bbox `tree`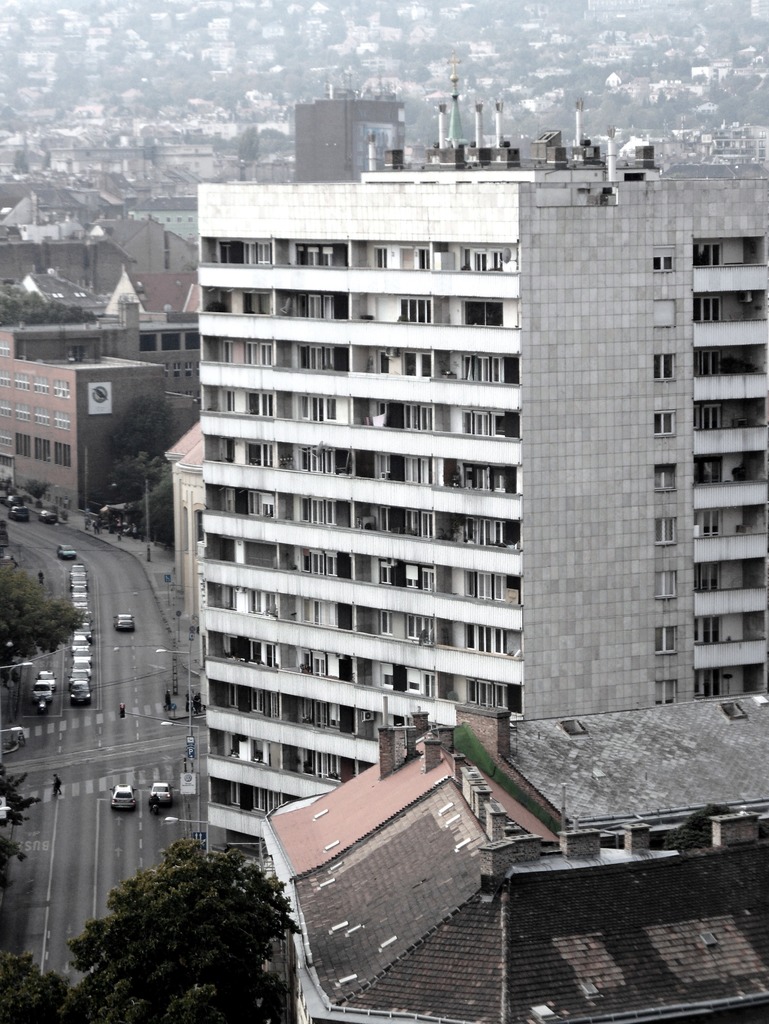
detection(108, 394, 180, 461)
